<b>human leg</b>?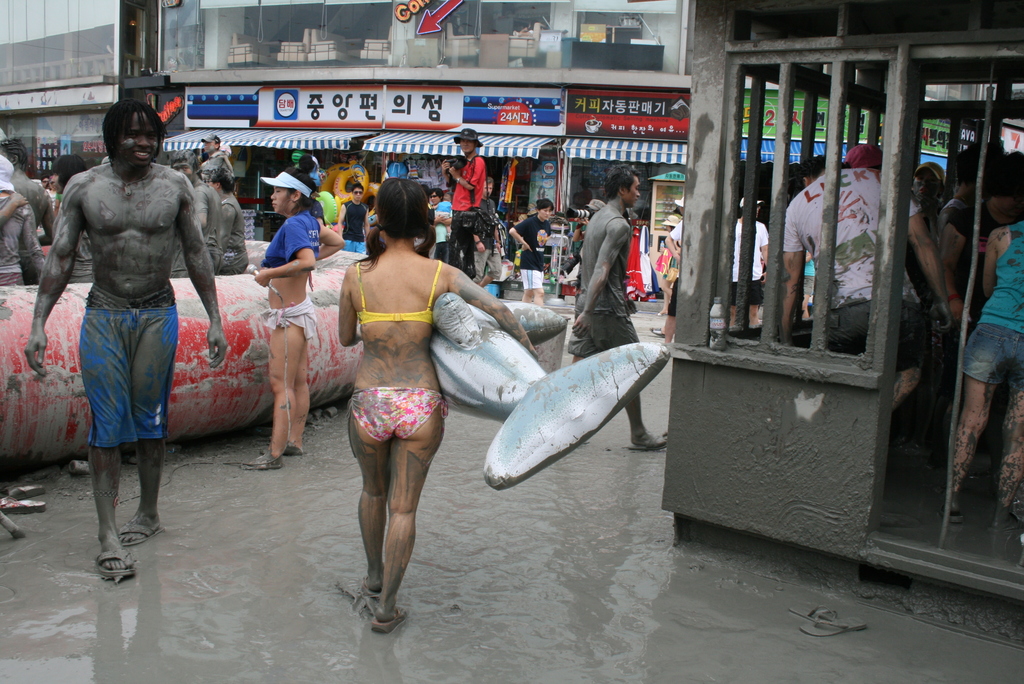
(left=628, top=395, right=666, bottom=447)
